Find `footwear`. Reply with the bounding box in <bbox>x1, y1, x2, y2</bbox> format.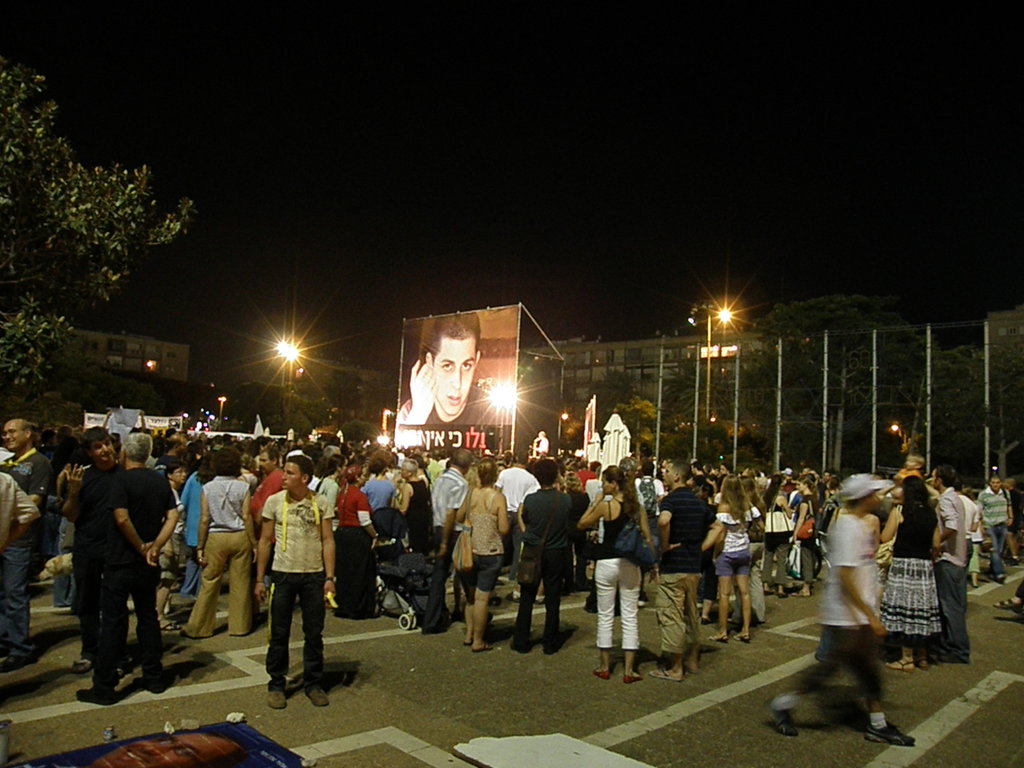
<bbox>993, 572, 1009, 588</bbox>.
